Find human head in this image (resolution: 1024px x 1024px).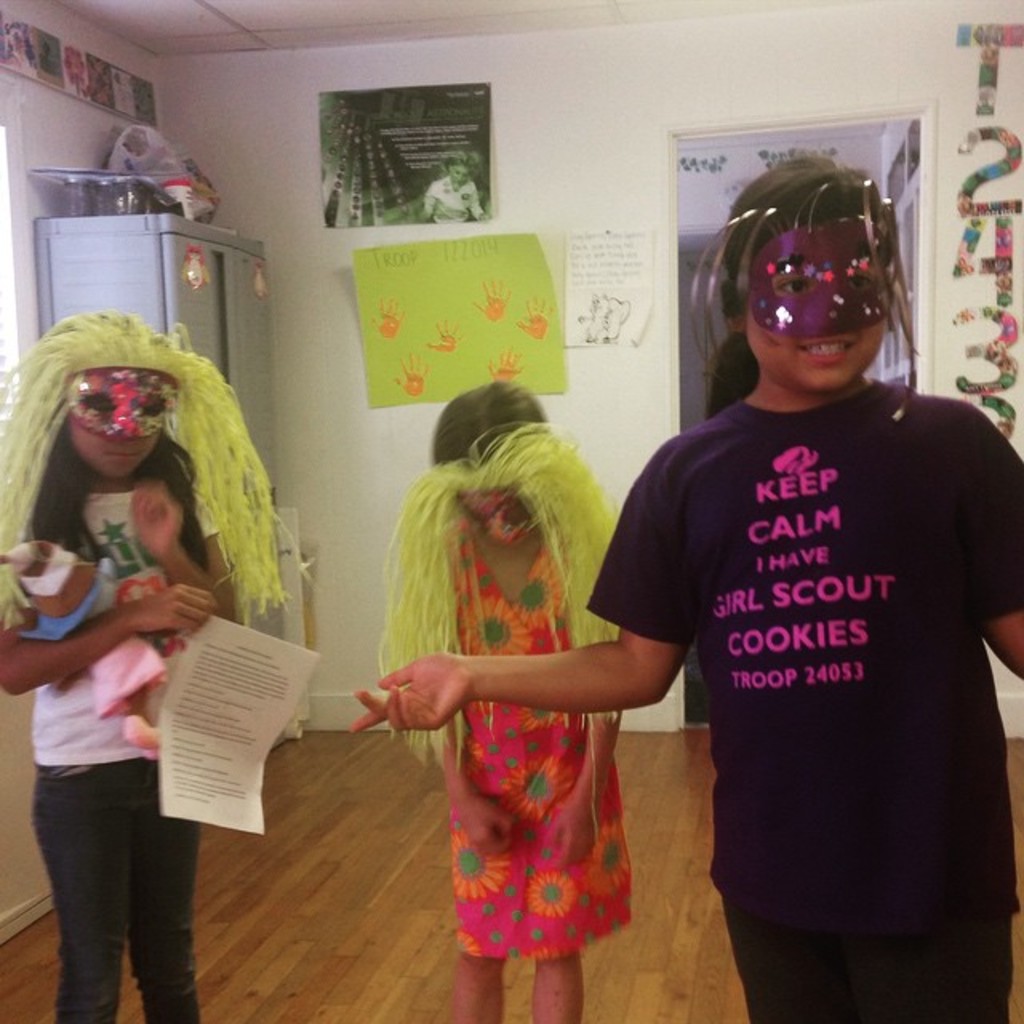
{"left": 712, "top": 162, "right": 938, "bottom": 416}.
